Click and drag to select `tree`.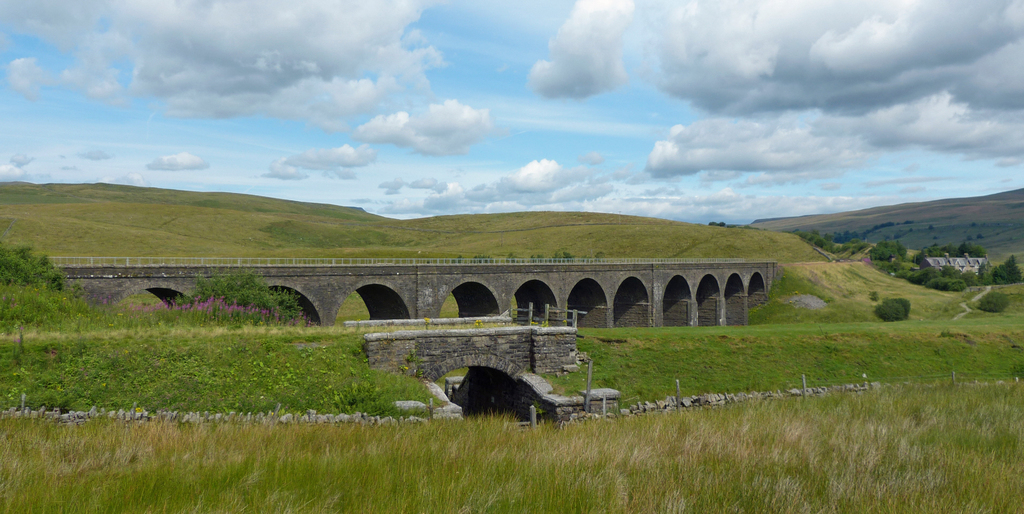
Selection: Rect(175, 272, 311, 325).
